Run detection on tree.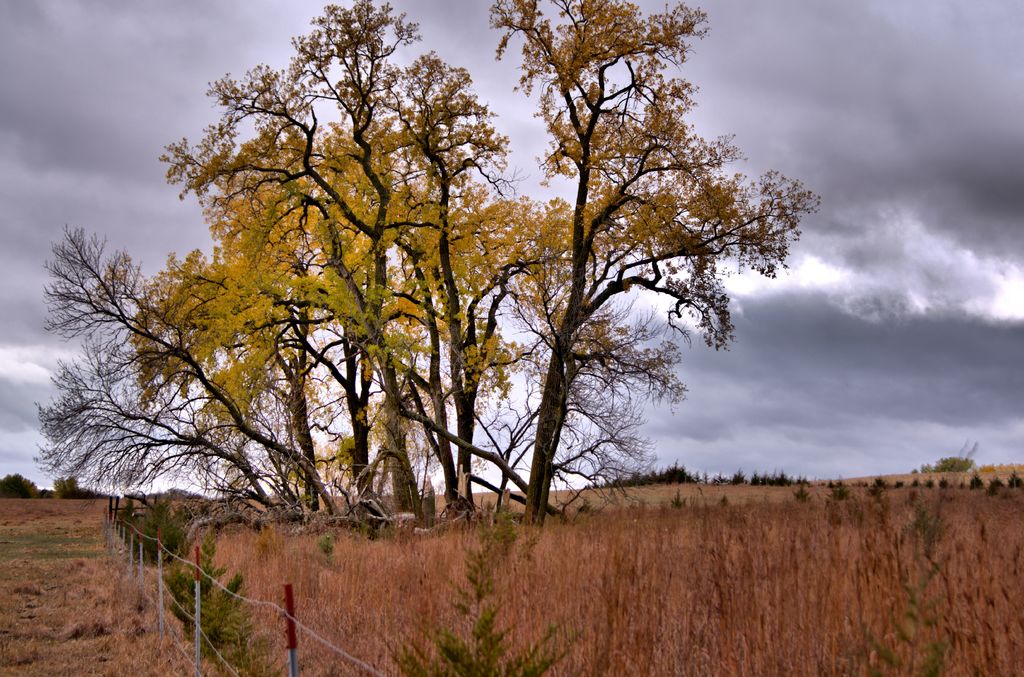
Result: left=0, top=471, right=45, bottom=500.
